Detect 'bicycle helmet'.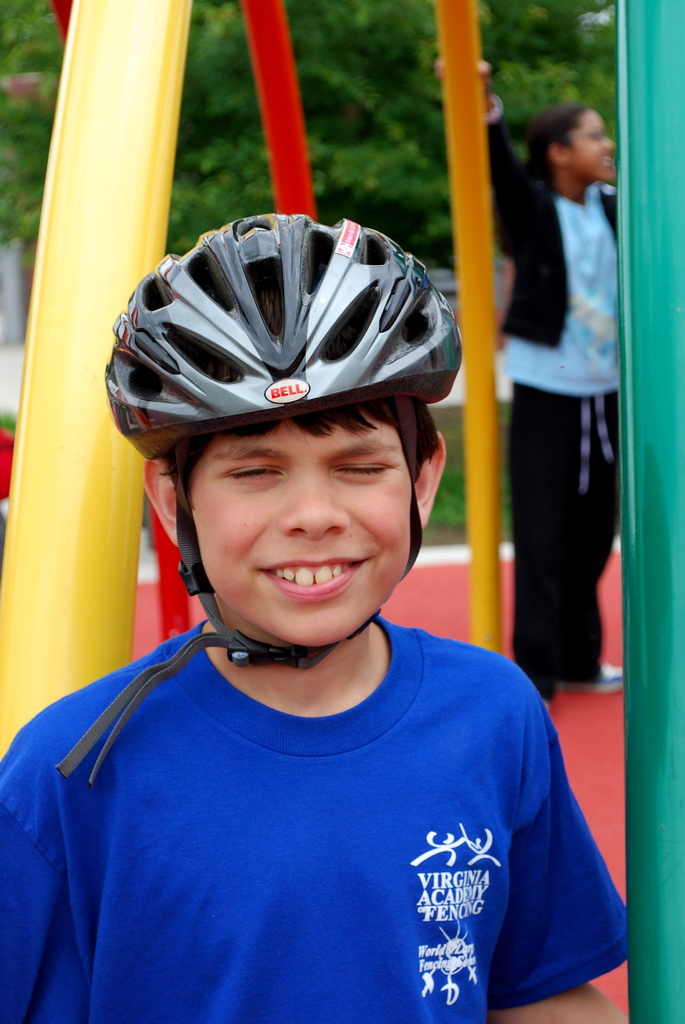
Detected at [left=69, top=204, right=466, bottom=765].
